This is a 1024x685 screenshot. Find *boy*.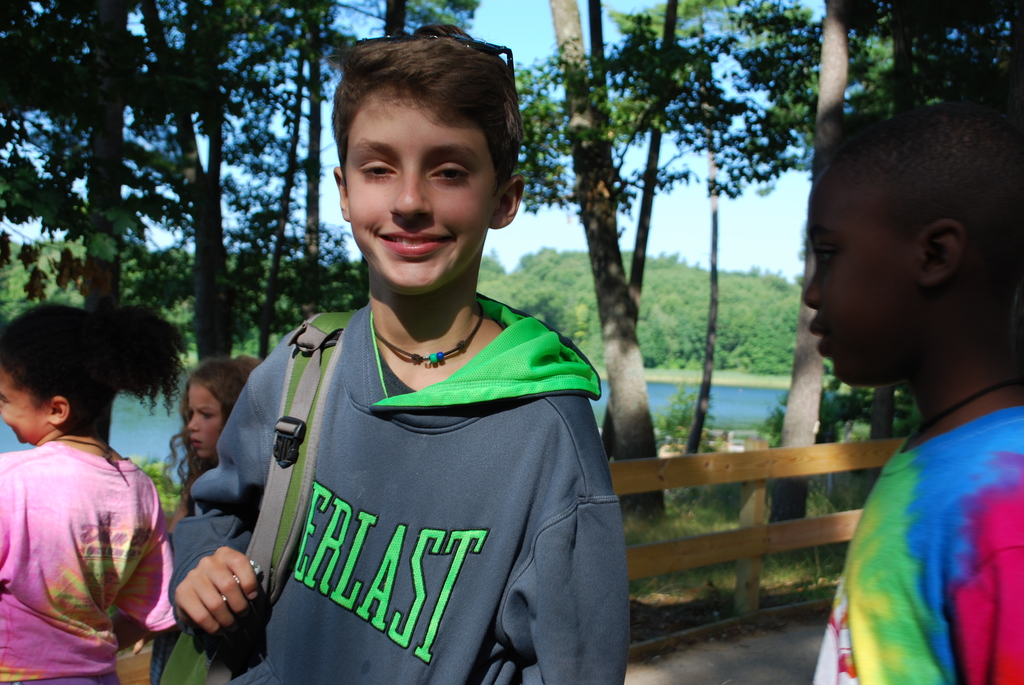
Bounding box: l=799, t=100, r=1023, b=684.
